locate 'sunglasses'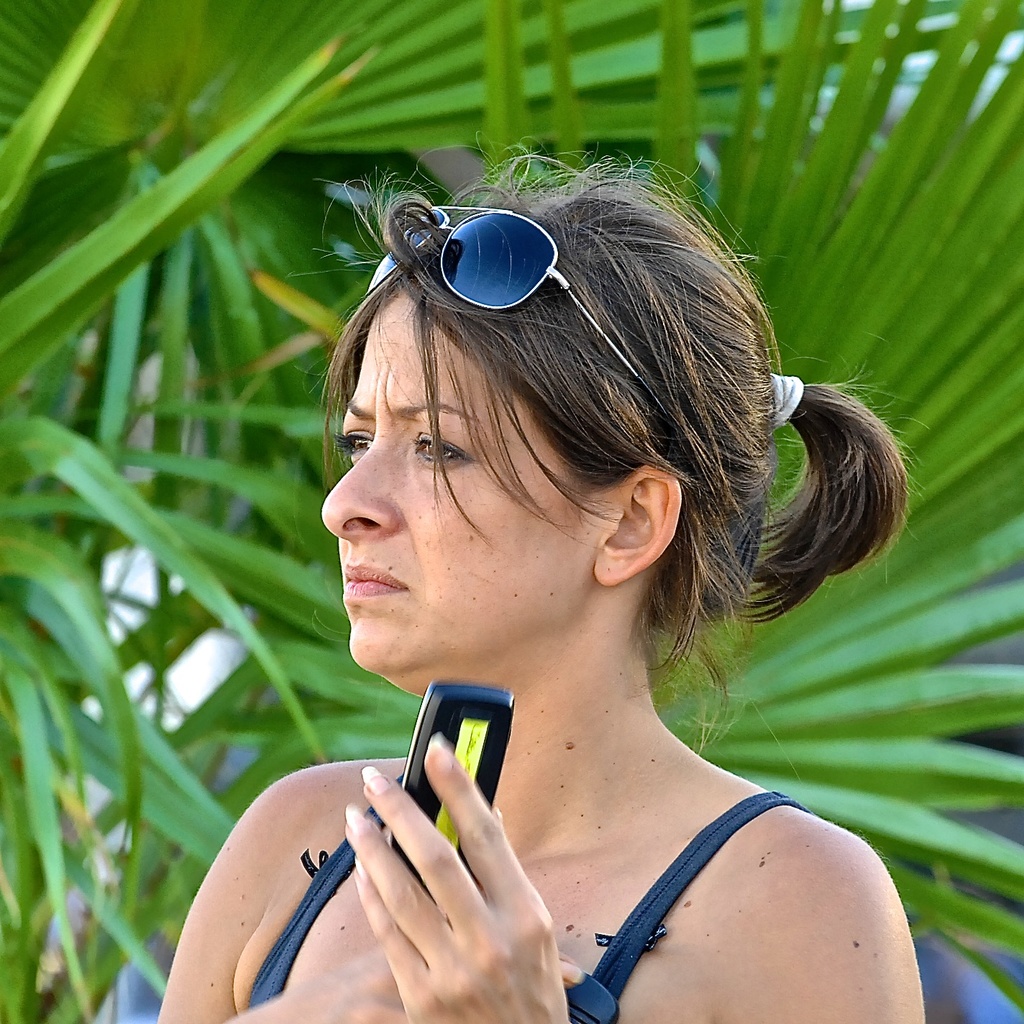
[370,198,677,406]
